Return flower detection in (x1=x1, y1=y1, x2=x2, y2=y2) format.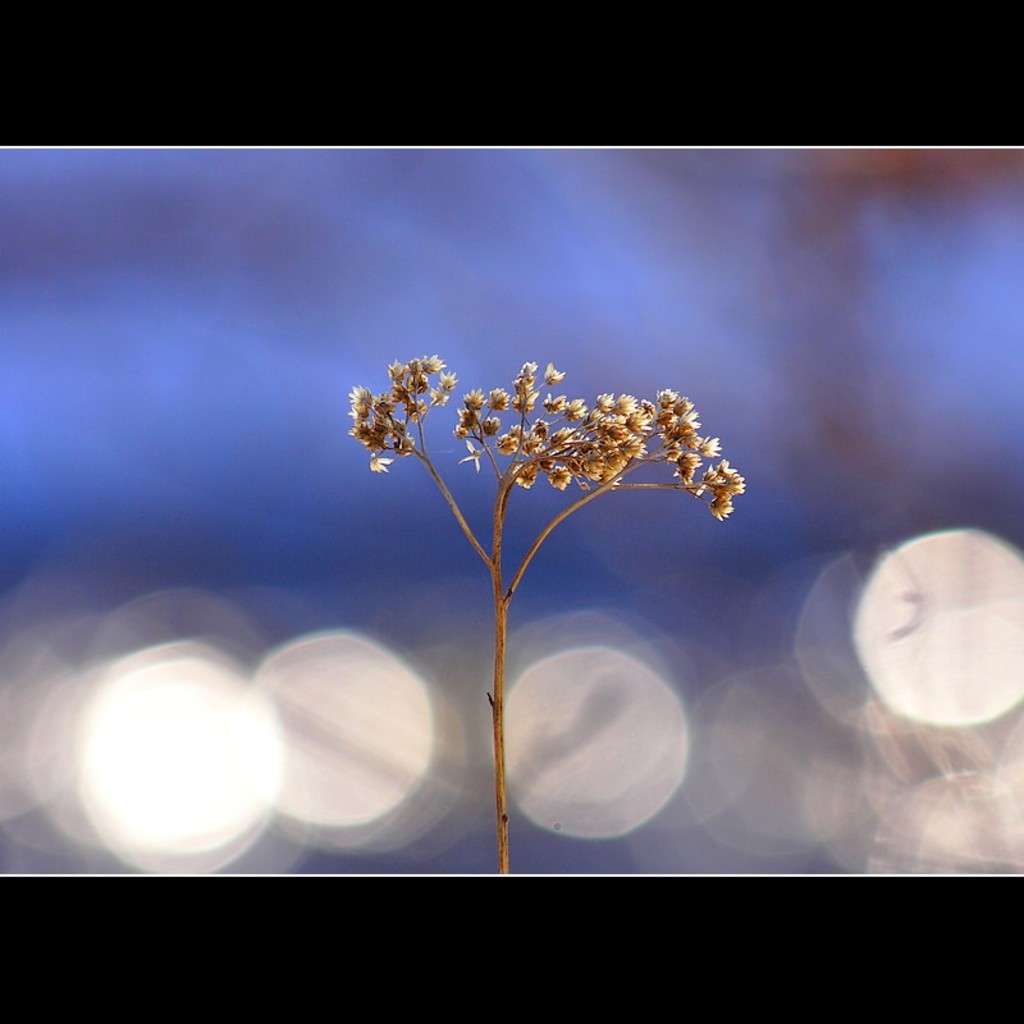
(x1=710, y1=495, x2=732, y2=520).
